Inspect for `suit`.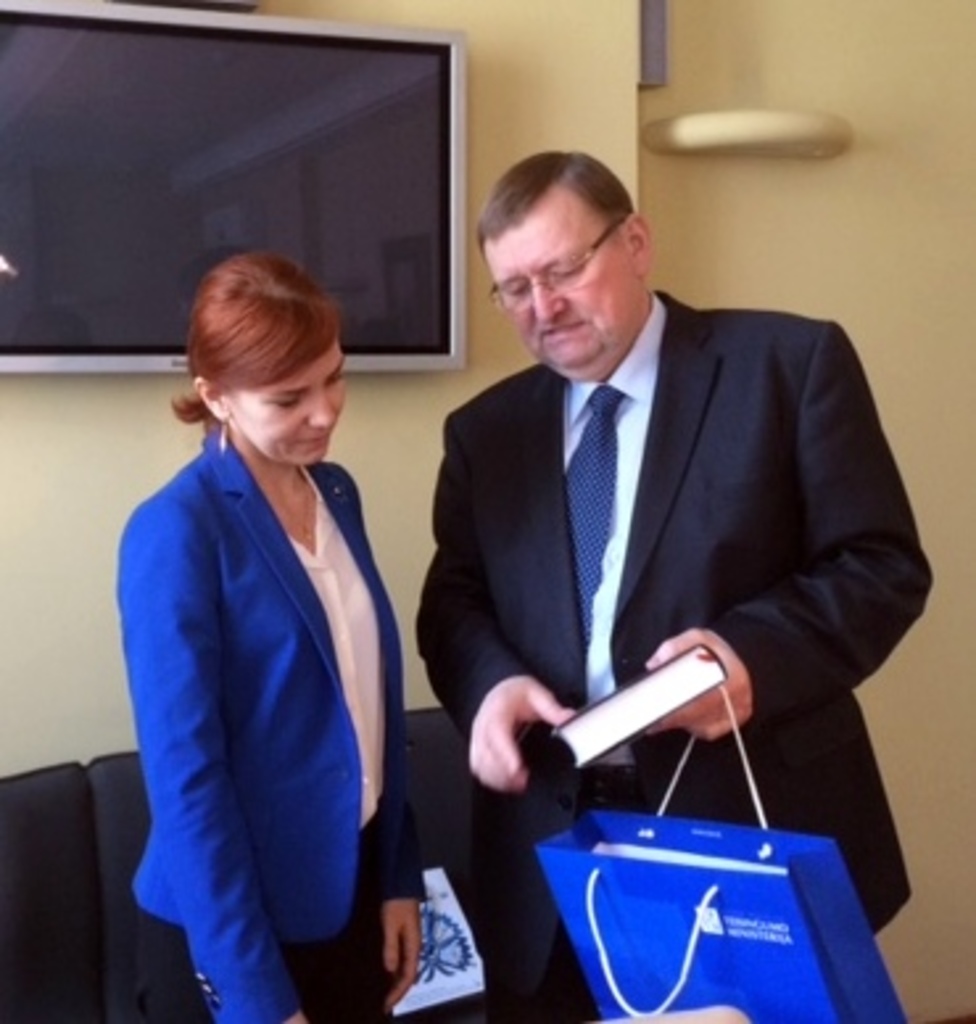
Inspection: rect(396, 179, 921, 916).
